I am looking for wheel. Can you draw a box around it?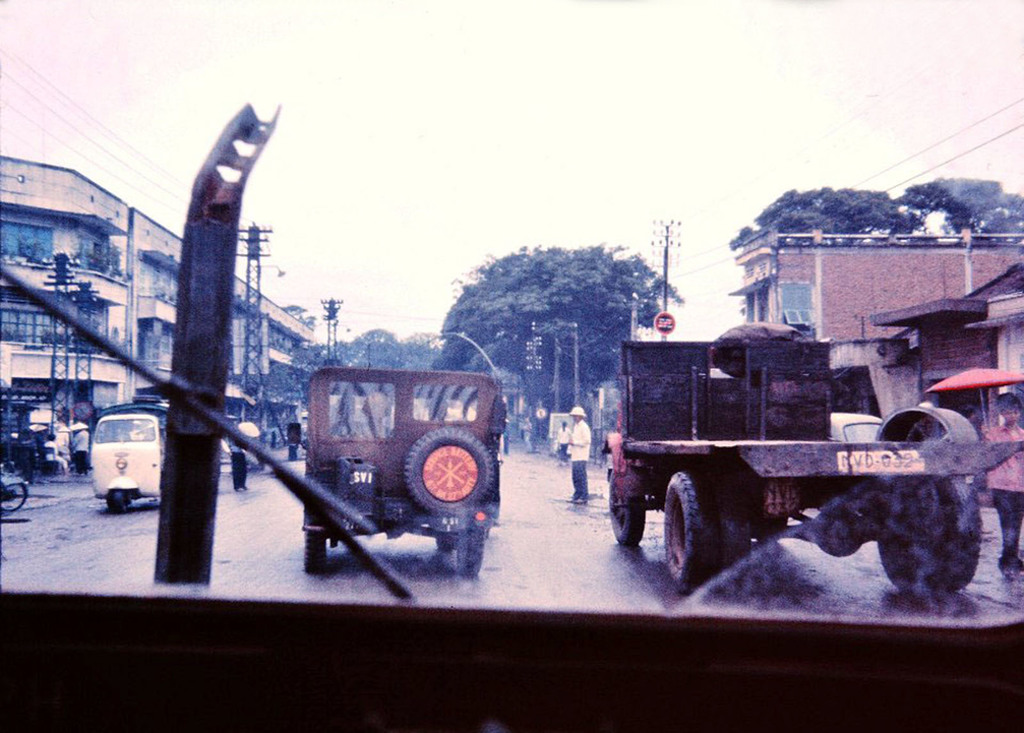
Sure, the bounding box is {"x1": 663, "y1": 470, "x2": 749, "y2": 597}.
